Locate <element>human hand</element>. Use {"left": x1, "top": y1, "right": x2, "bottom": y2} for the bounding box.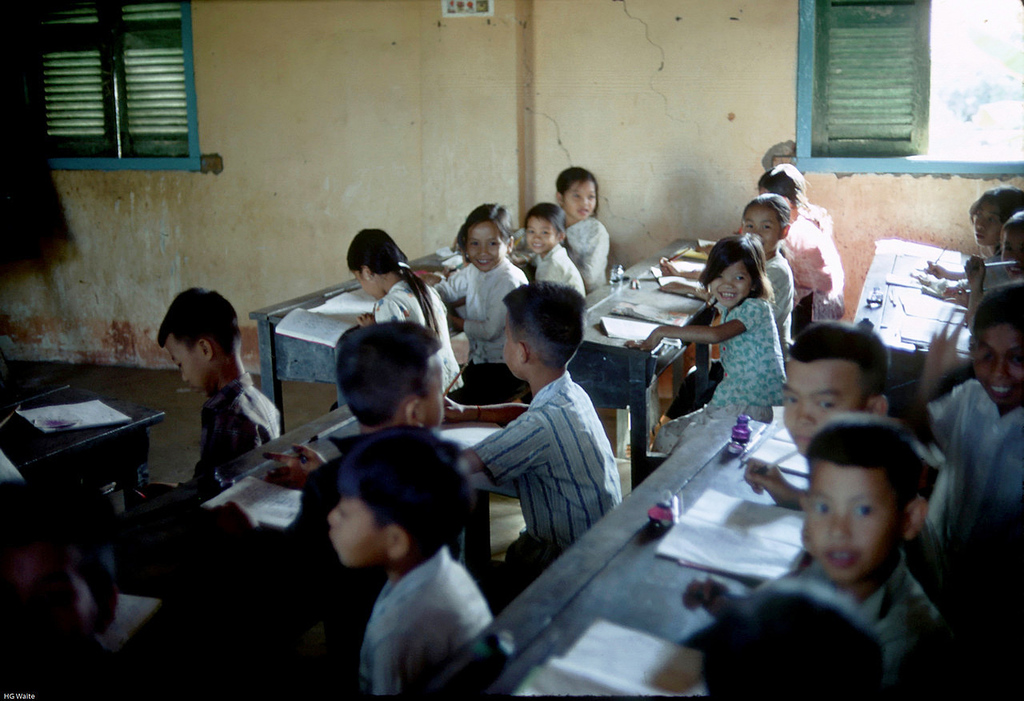
{"left": 261, "top": 443, "right": 326, "bottom": 490}.
